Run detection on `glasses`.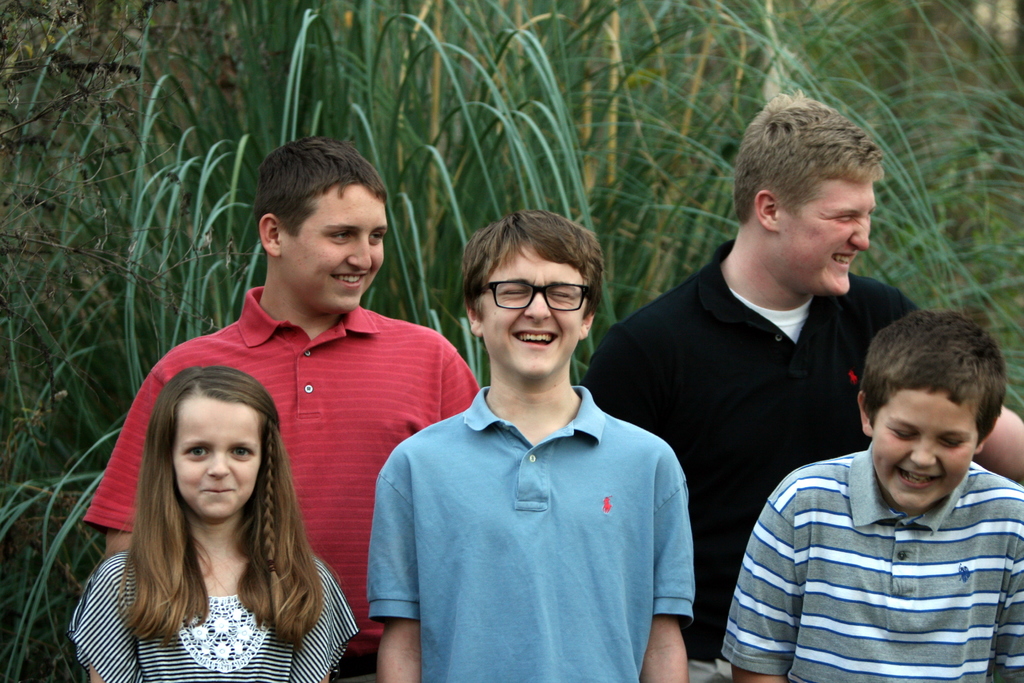
Result: (476,282,602,325).
